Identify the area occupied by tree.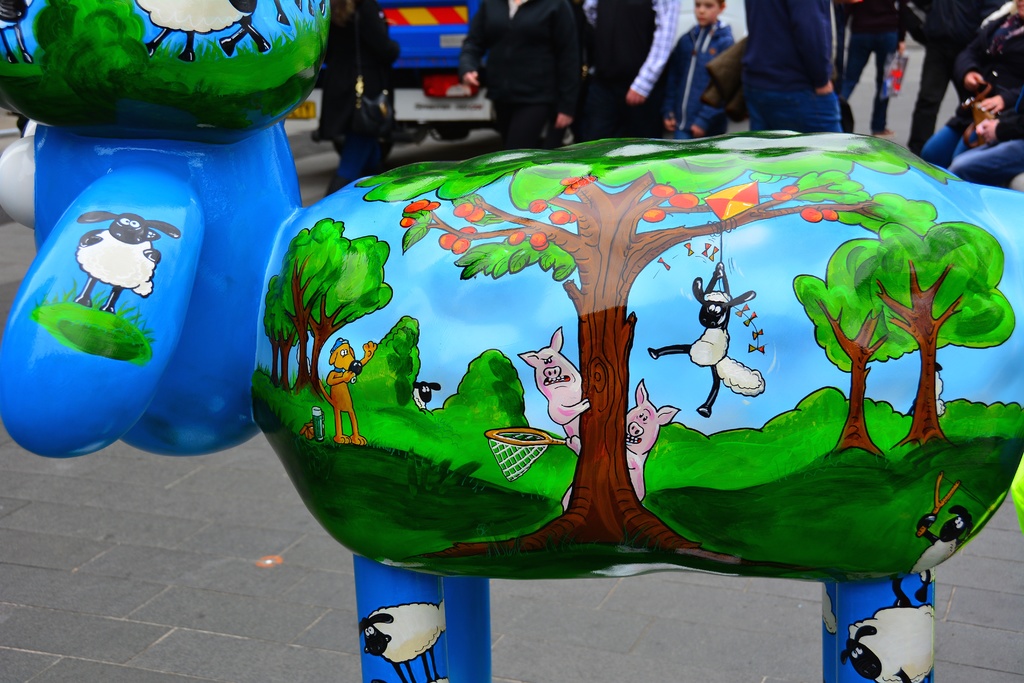
Area: 263:274:301:391.
